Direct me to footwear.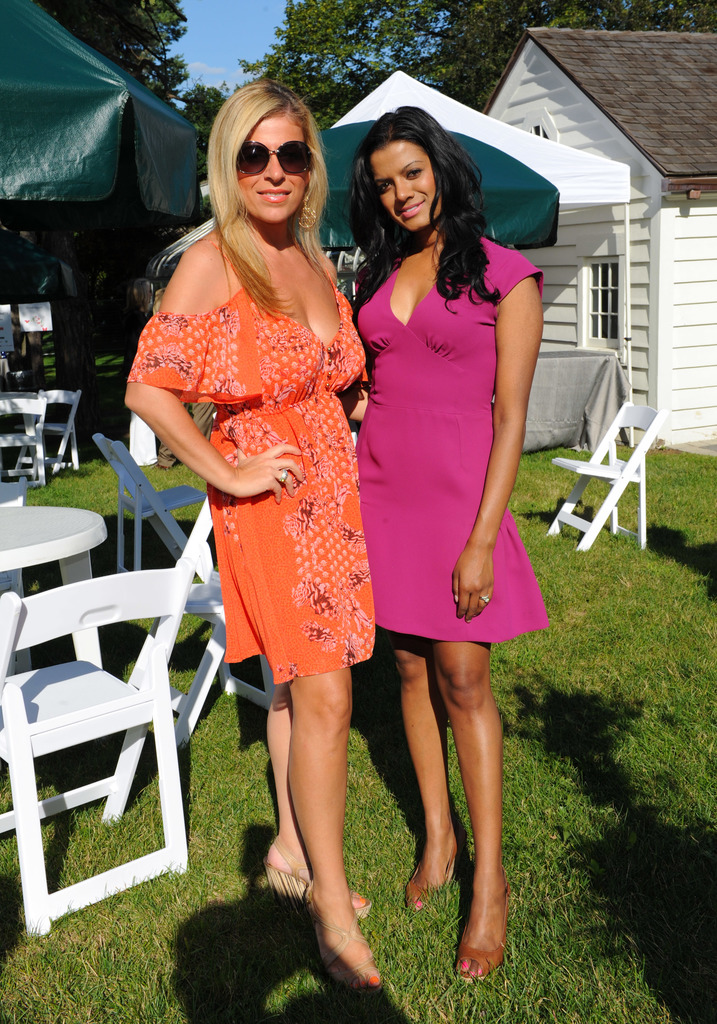
Direction: 262:846:315:904.
